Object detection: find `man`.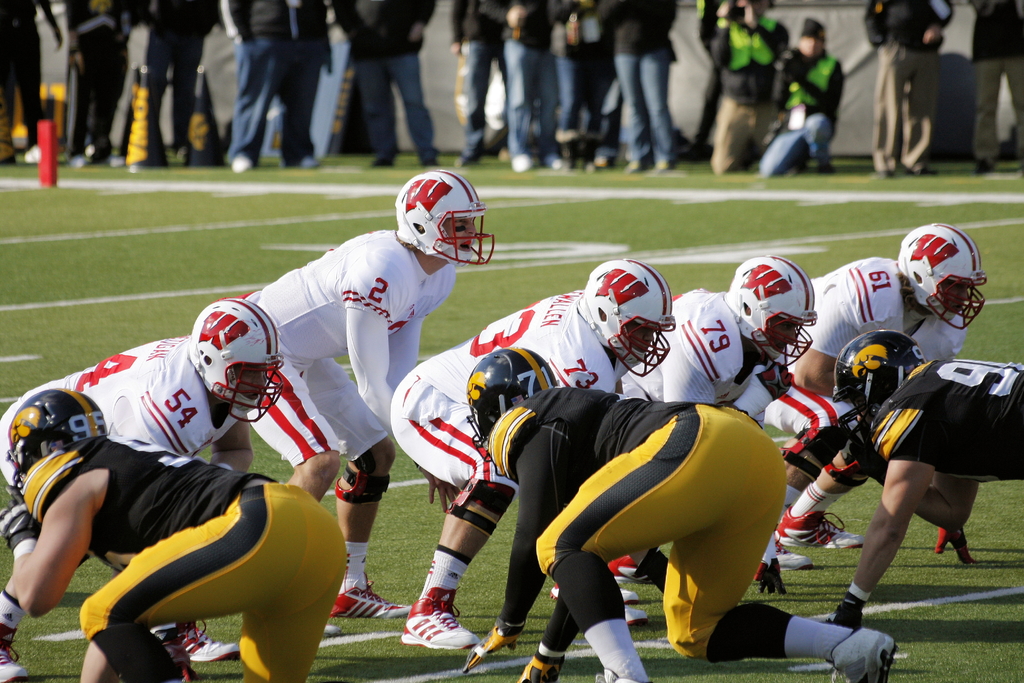
<box>460,343,902,682</box>.
